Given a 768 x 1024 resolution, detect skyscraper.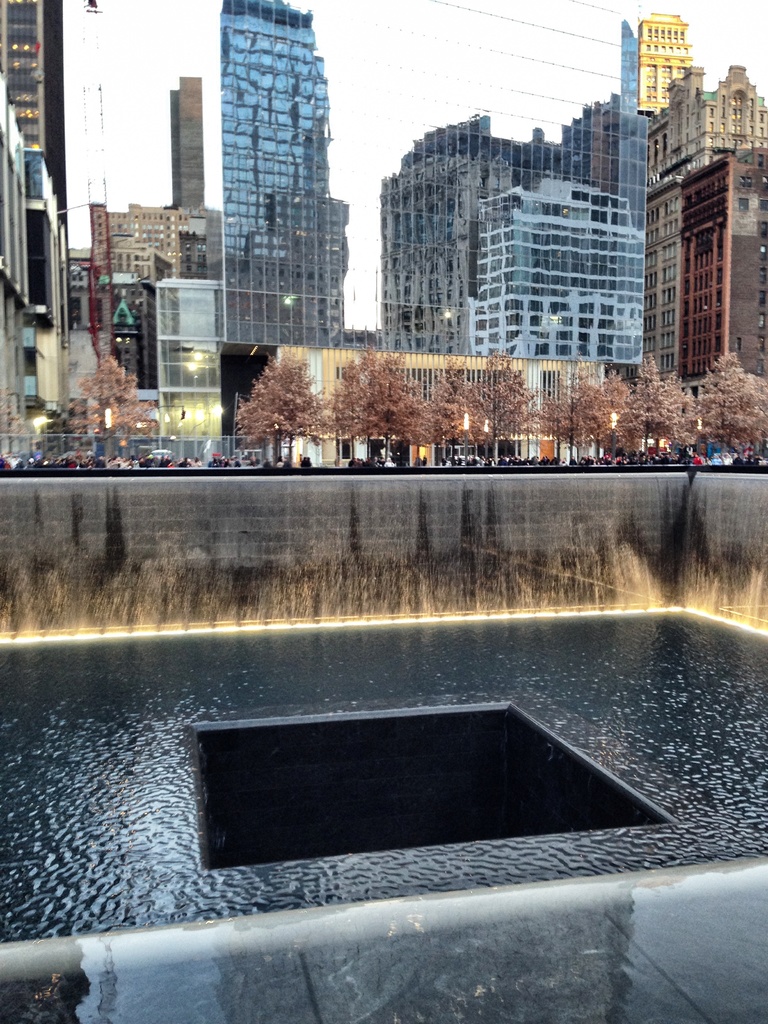
(635, 13, 766, 404).
